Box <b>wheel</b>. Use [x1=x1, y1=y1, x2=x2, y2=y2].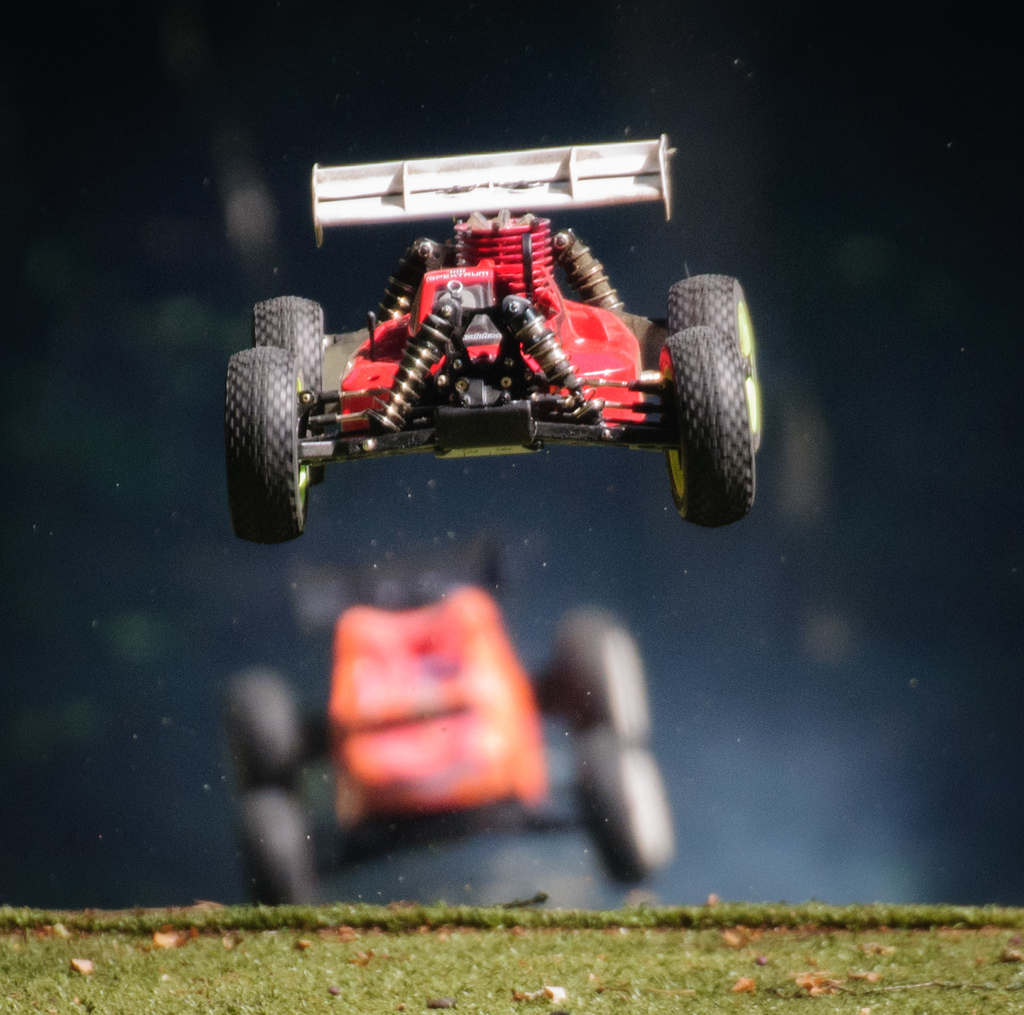
[x1=255, y1=295, x2=325, y2=417].
